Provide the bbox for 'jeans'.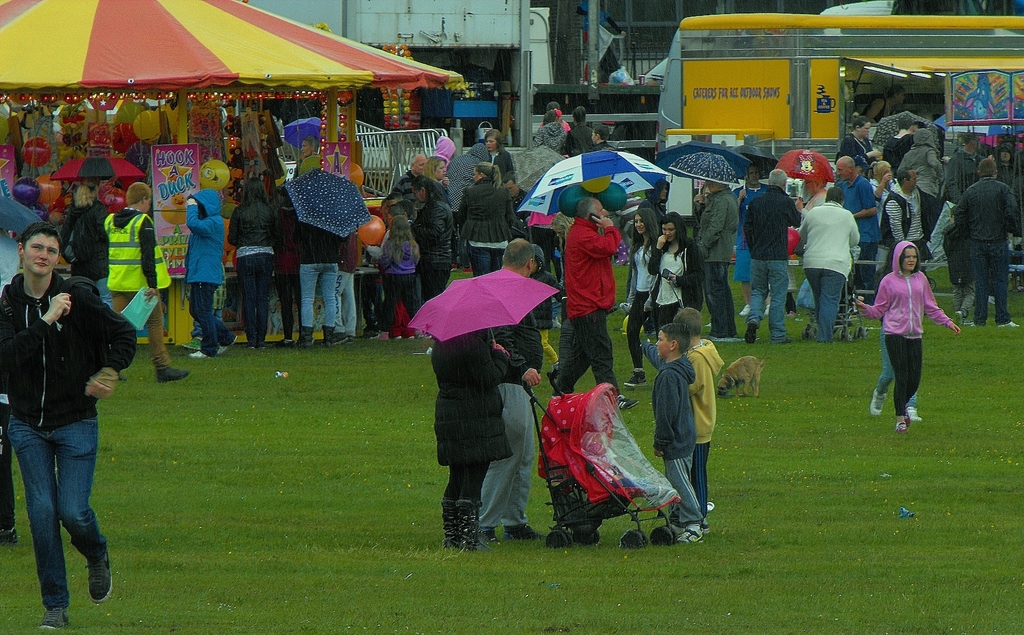
bbox=[6, 406, 100, 607].
